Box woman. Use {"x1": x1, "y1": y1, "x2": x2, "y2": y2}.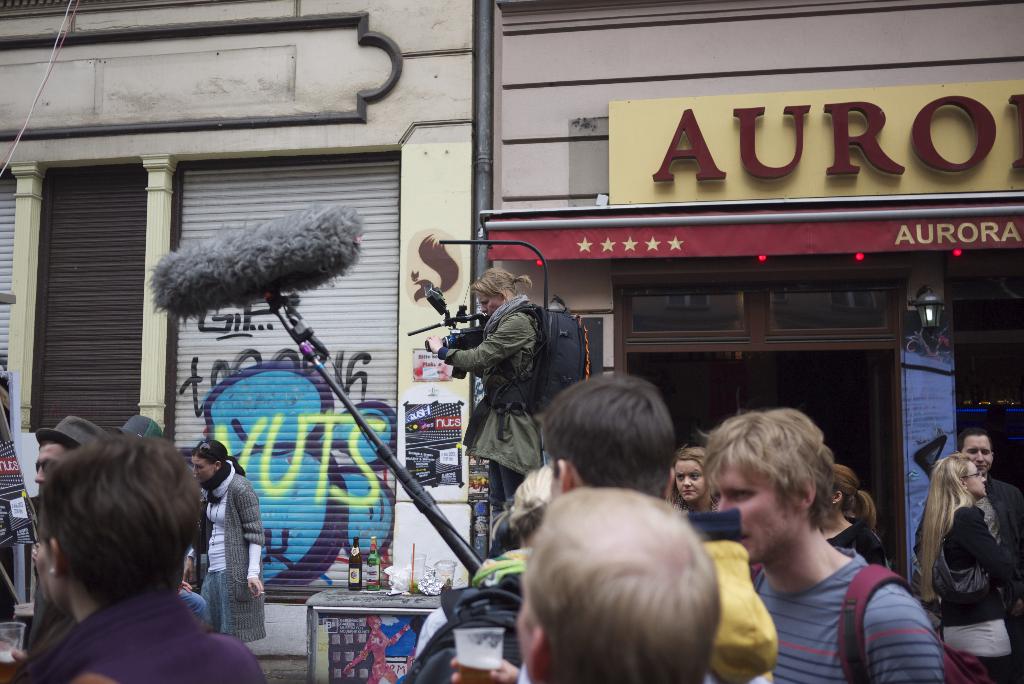
{"x1": 183, "y1": 436, "x2": 275, "y2": 638}.
